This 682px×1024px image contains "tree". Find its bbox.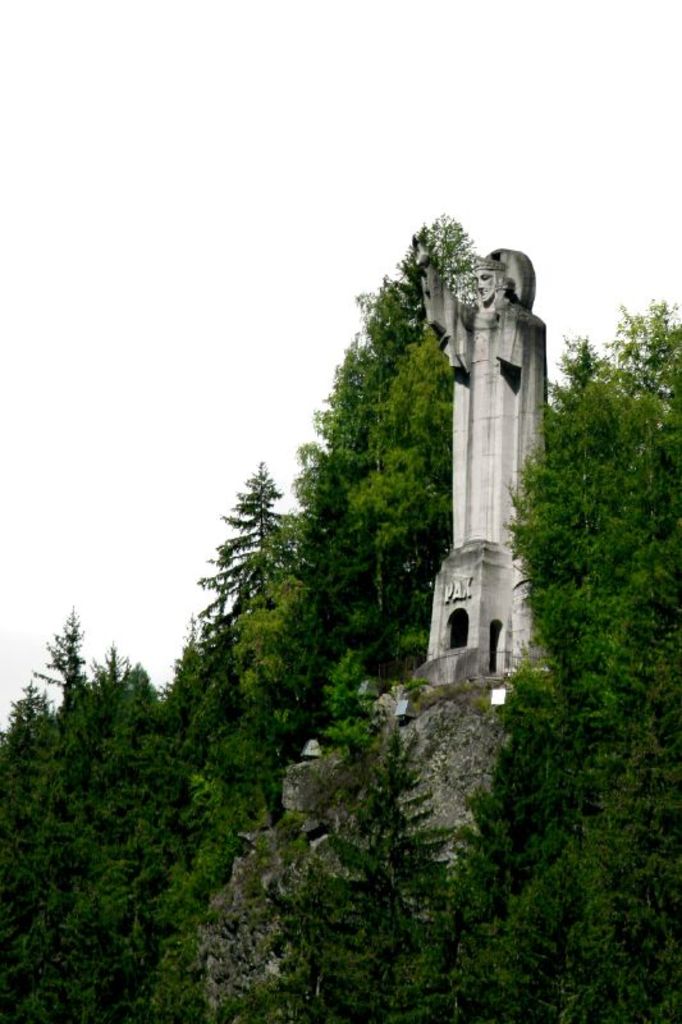
(x1=313, y1=335, x2=394, y2=500).
